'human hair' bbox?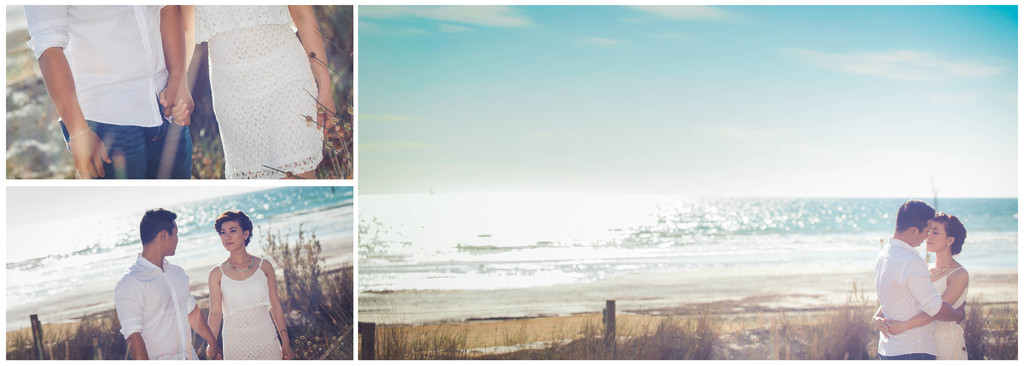
(left=943, top=211, right=966, bottom=255)
